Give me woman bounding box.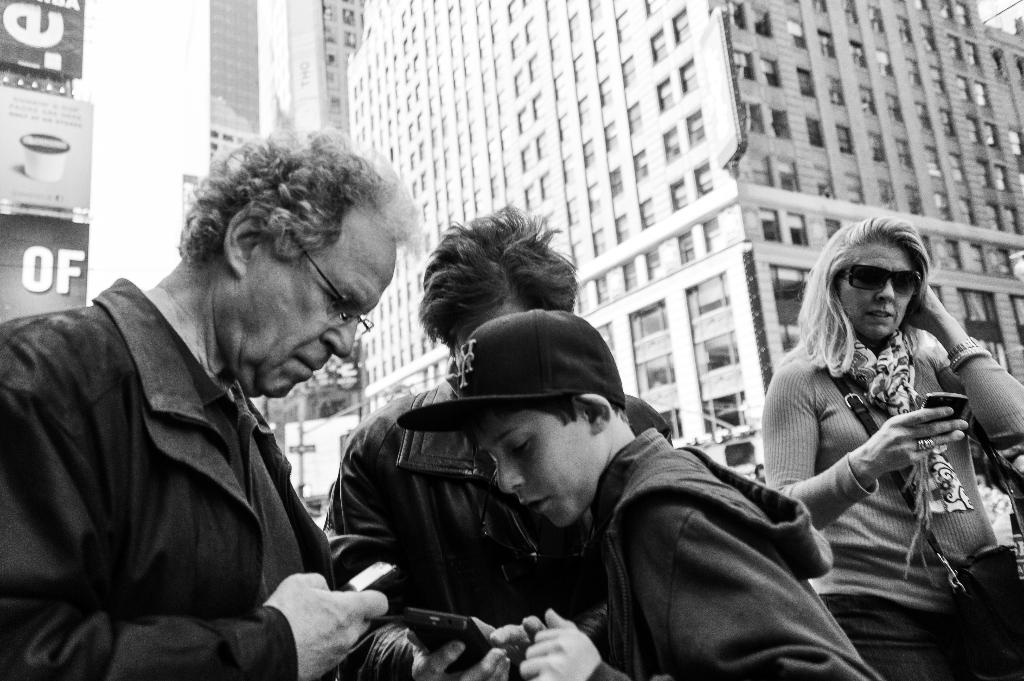
BBox(763, 219, 1023, 680).
